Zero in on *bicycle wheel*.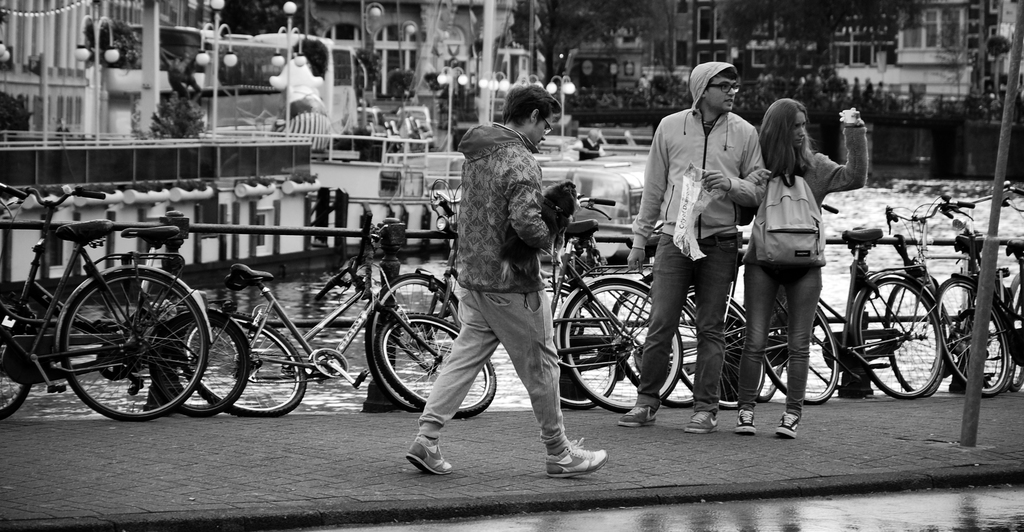
Zeroed in: <bbox>535, 275, 620, 414</bbox>.
